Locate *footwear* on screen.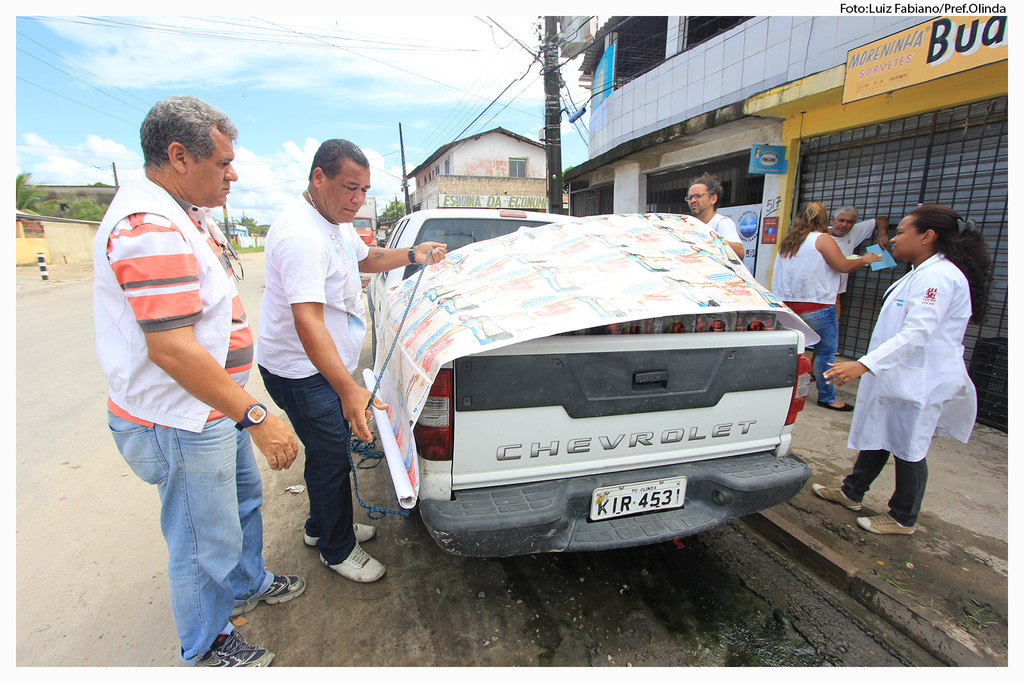
On screen at l=324, t=542, r=381, b=584.
